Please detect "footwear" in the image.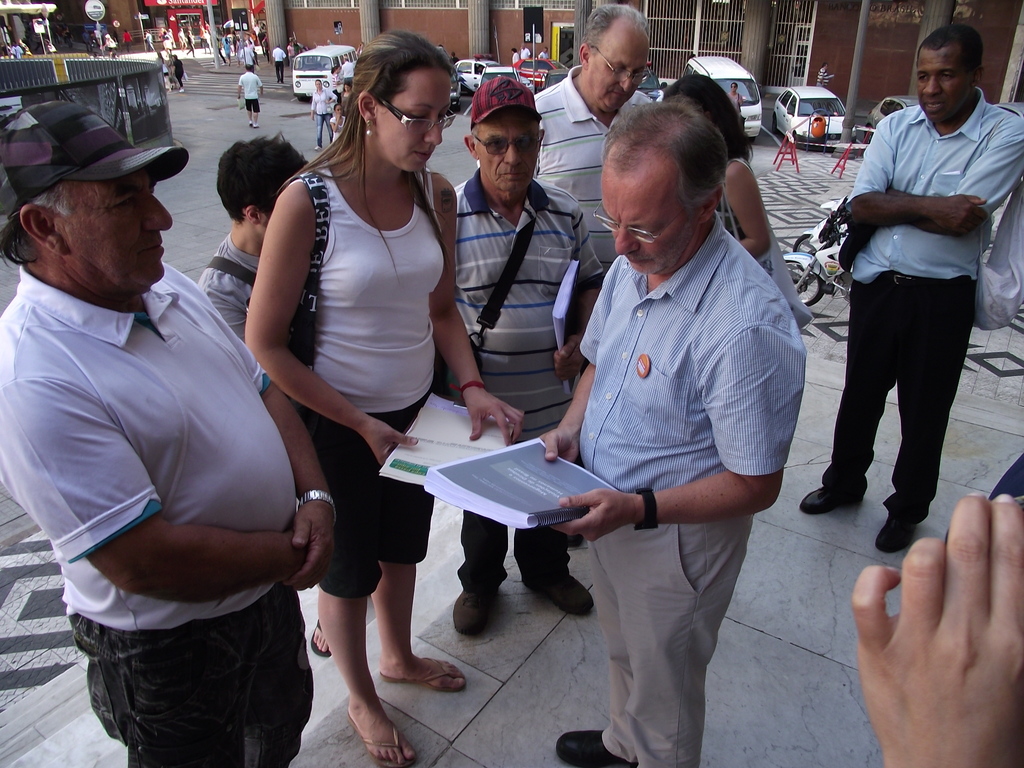
locate(874, 513, 916, 556).
